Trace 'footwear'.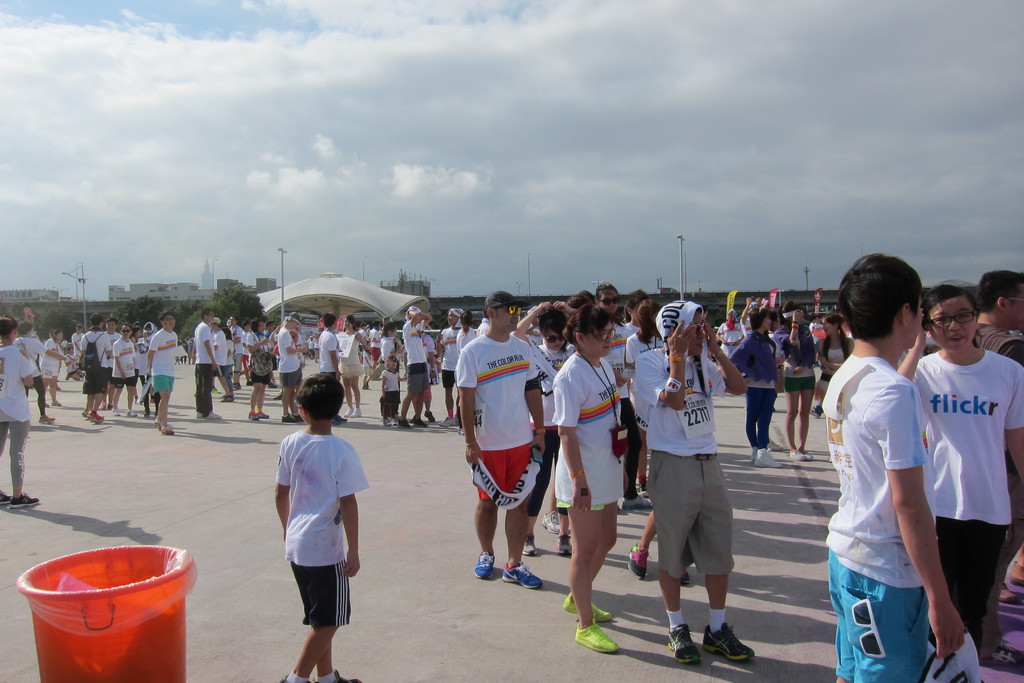
Traced to (701, 623, 755, 661).
